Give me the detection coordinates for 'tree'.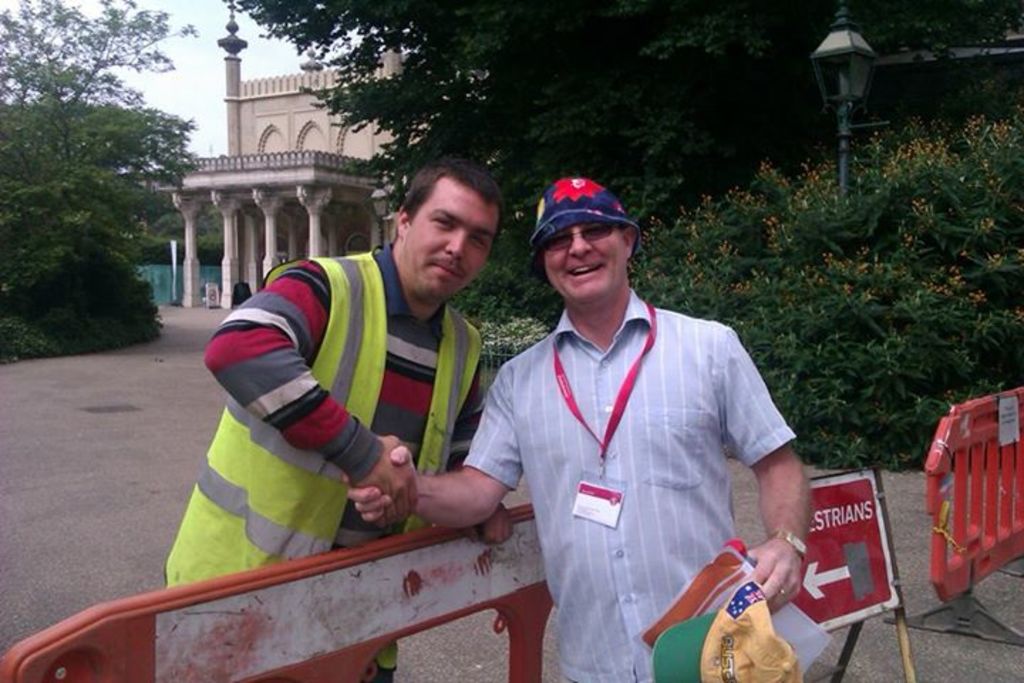
{"left": 0, "top": 94, "right": 195, "bottom": 201}.
